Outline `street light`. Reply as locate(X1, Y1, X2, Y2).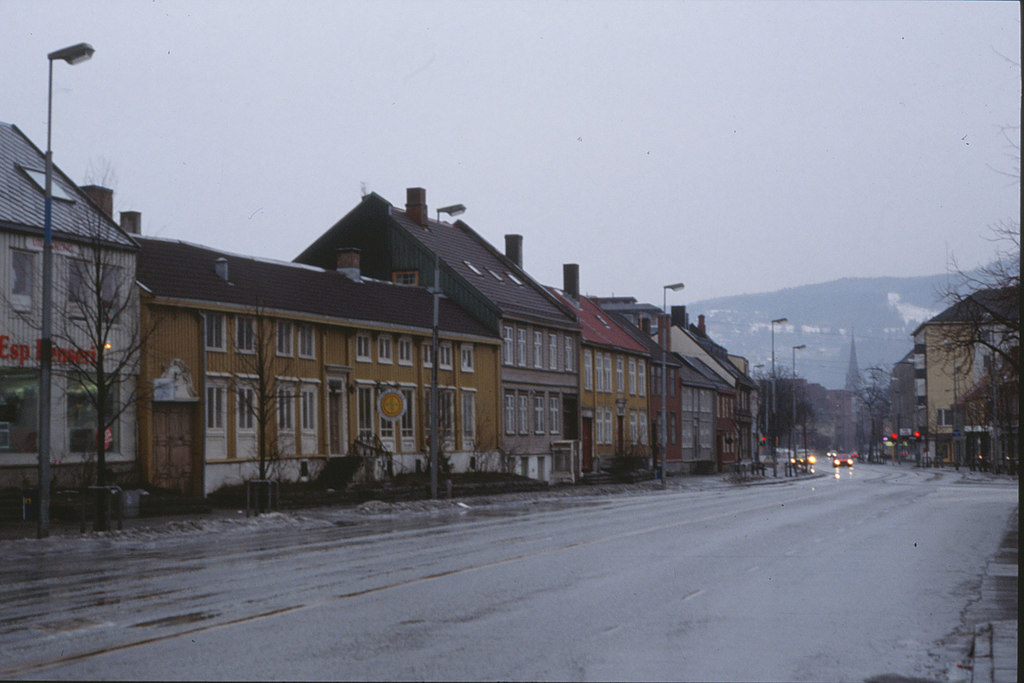
locate(659, 278, 691, 483).
